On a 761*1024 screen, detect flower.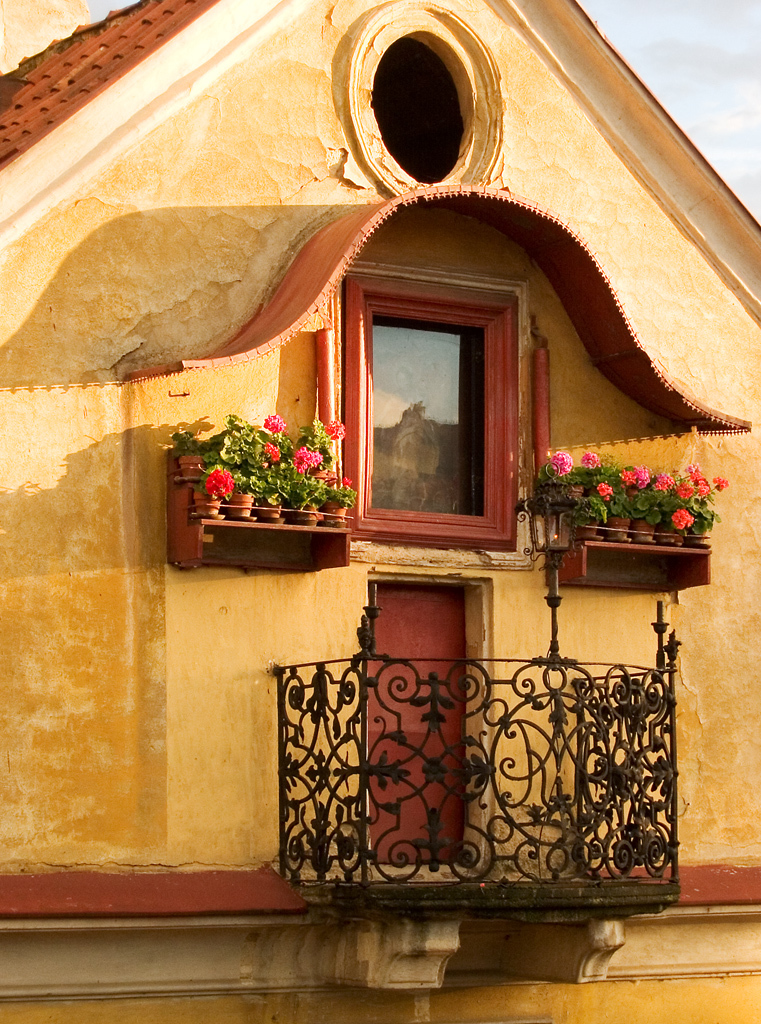
detection(651, 471, 681, 495).
